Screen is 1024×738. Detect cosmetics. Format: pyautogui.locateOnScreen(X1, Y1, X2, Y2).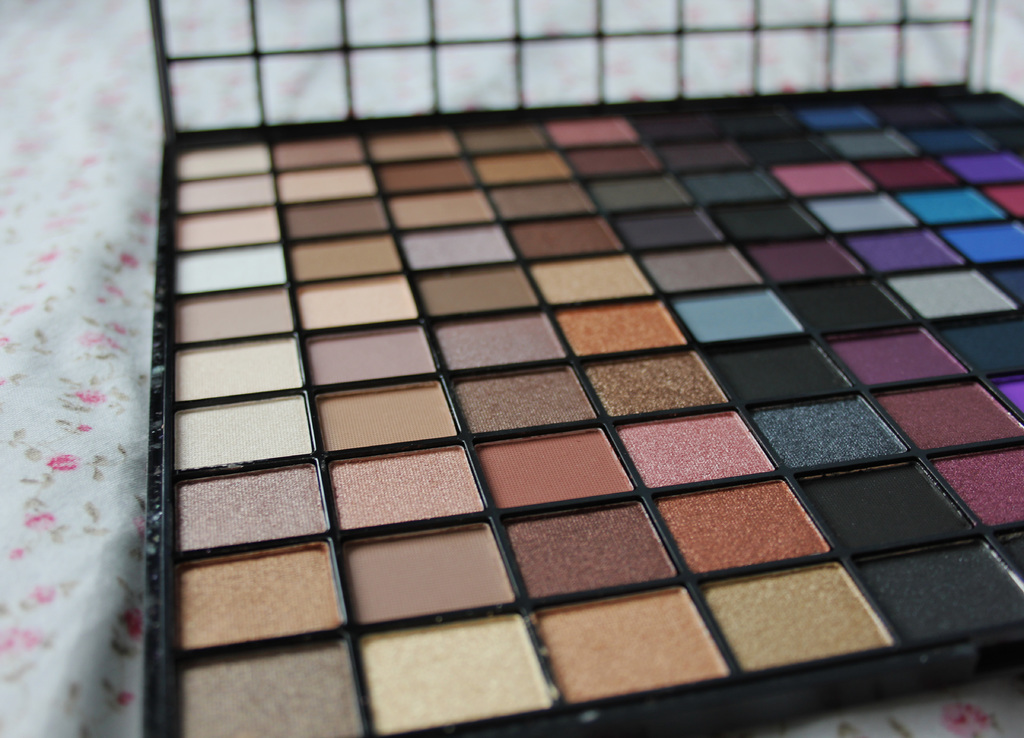
pyautogui.locateOnScreen(145, 0, 1023, 737).
